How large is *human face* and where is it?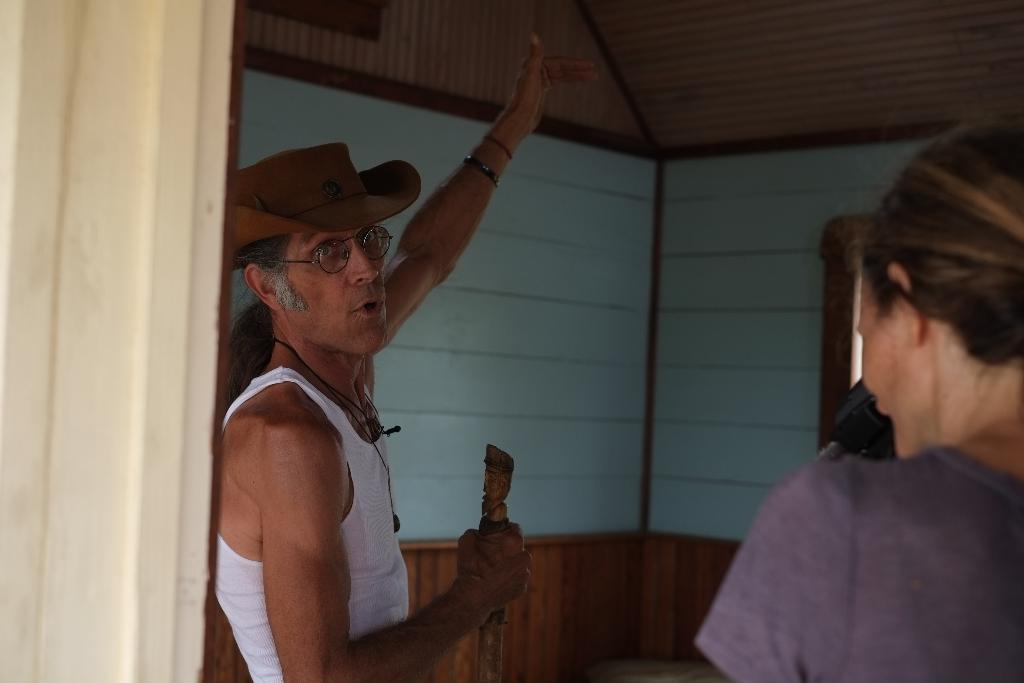
Bounding box: (855,267,897,458).
